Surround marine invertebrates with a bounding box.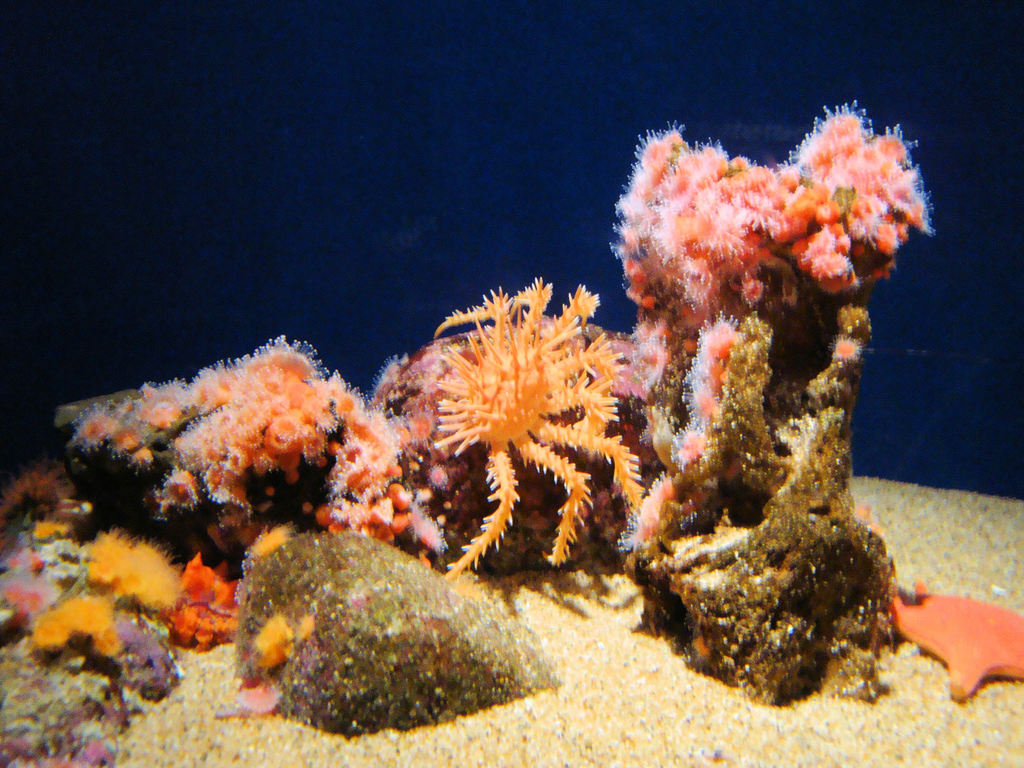
[123, 435, 161, 468].
